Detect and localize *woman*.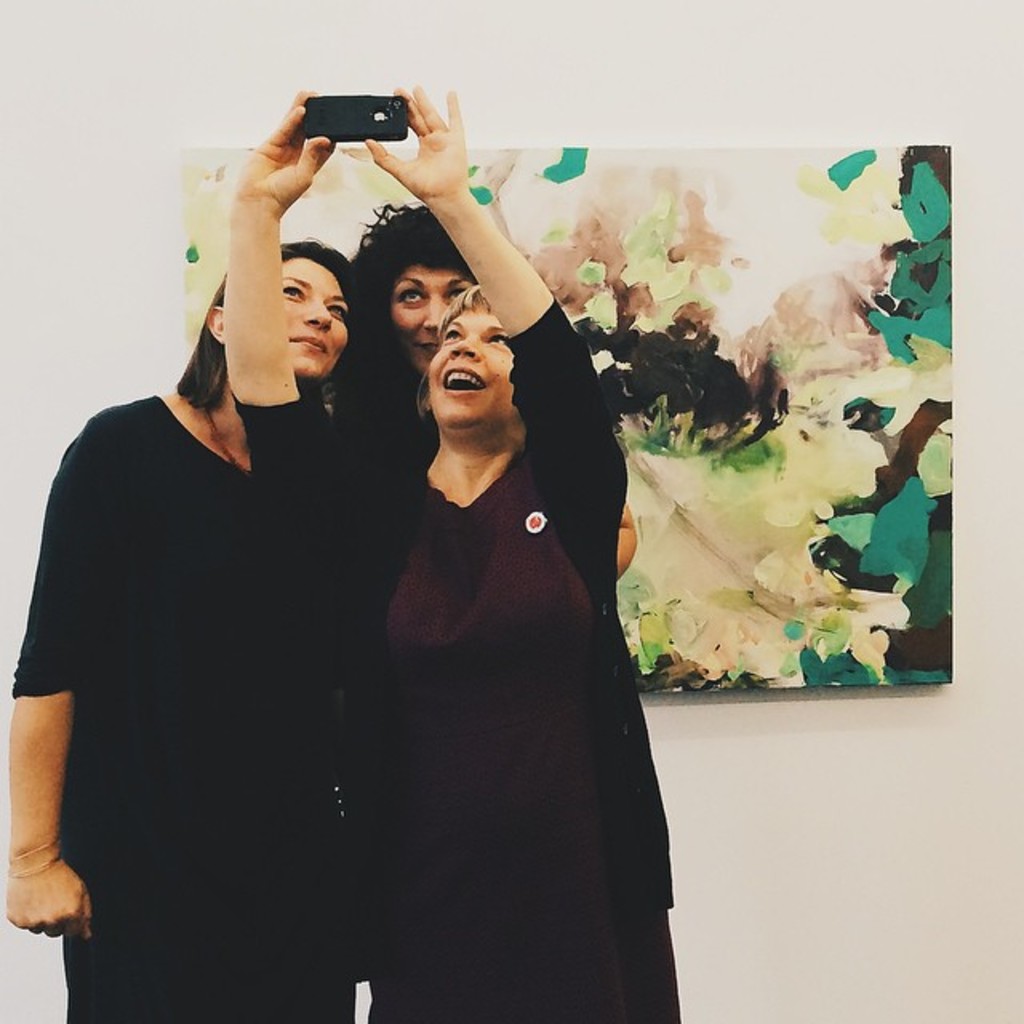
Localized at 2, 242, 371, 1016.
